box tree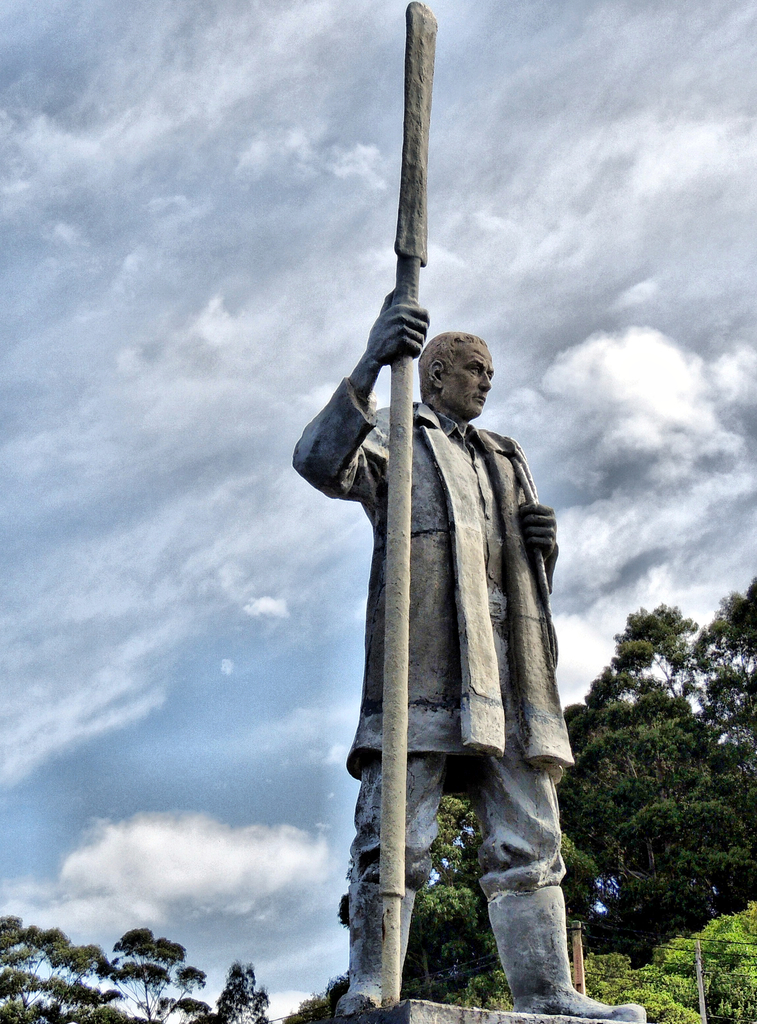
region(441, 898, 756, 1023)
